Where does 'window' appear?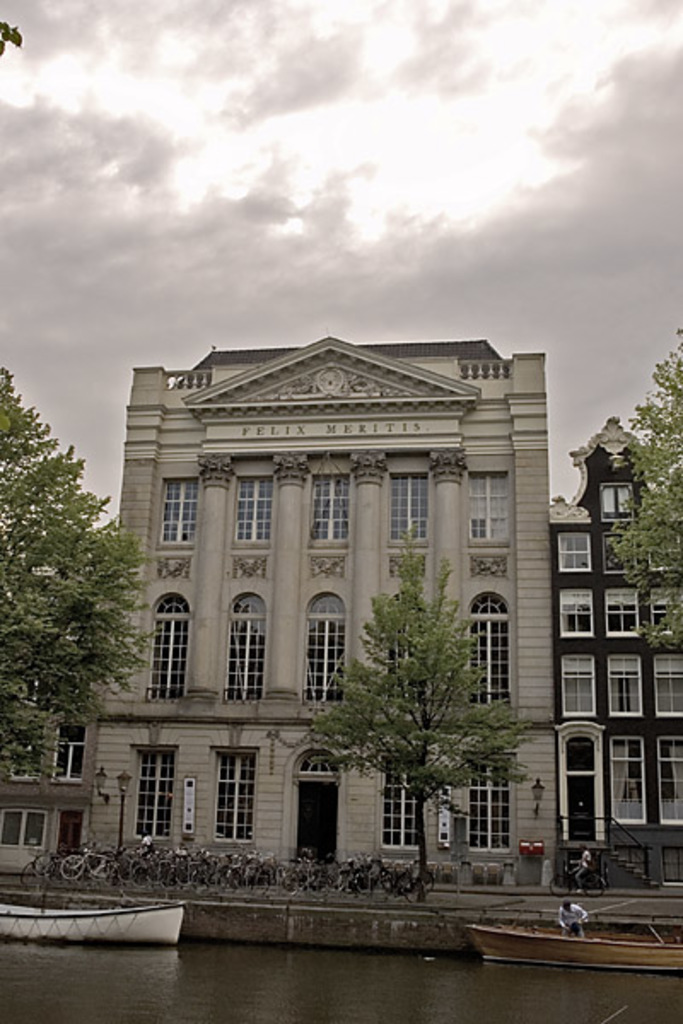
Appears at BBox(606, 536, 642, 572).
